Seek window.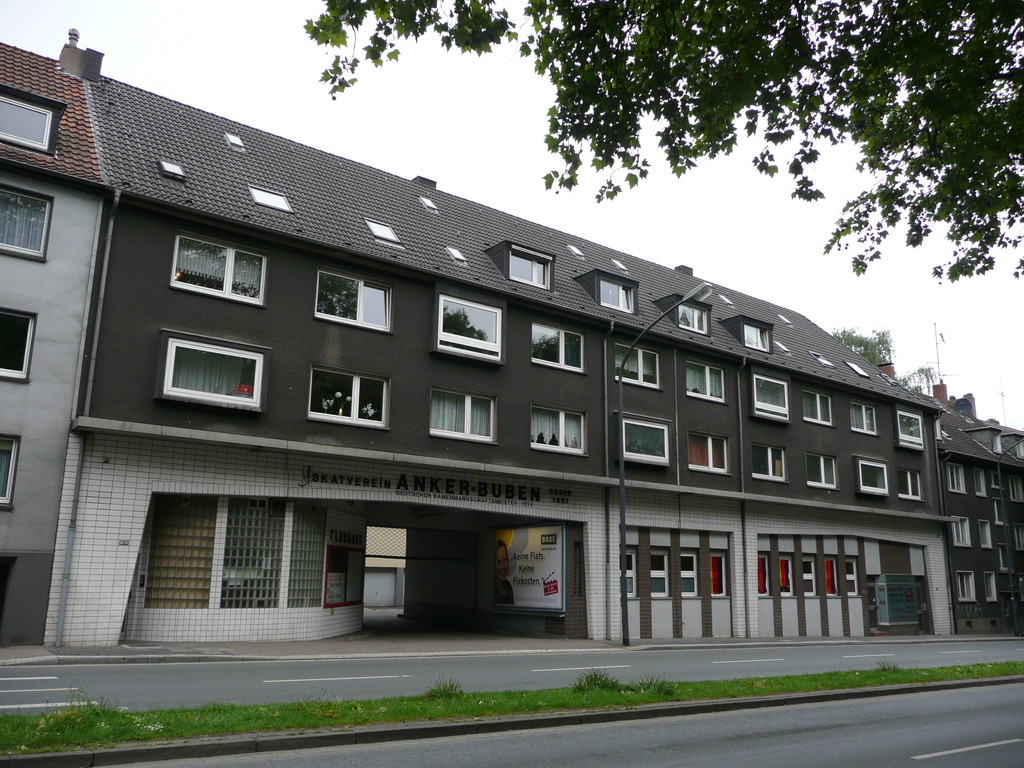
Rect(221, 502, 285, 604).
